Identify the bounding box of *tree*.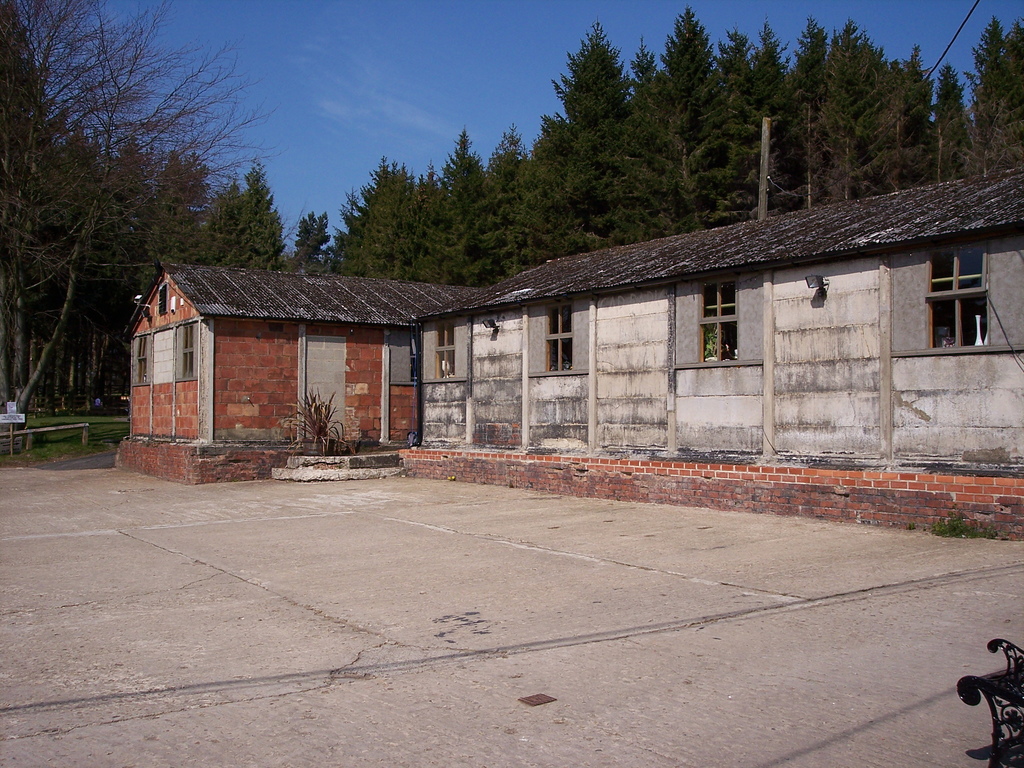
<bbox>94, 154, 151, 327</bbox>.
